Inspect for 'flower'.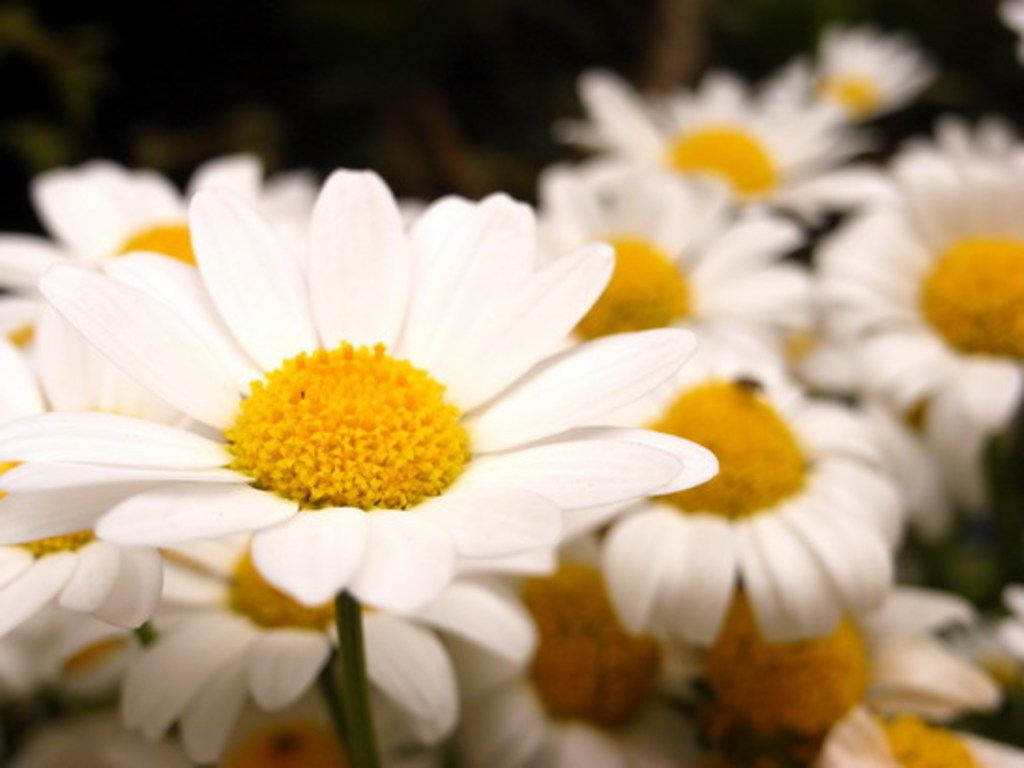
Inspection: [left=665, top=579, right=1003, bottom=766].
